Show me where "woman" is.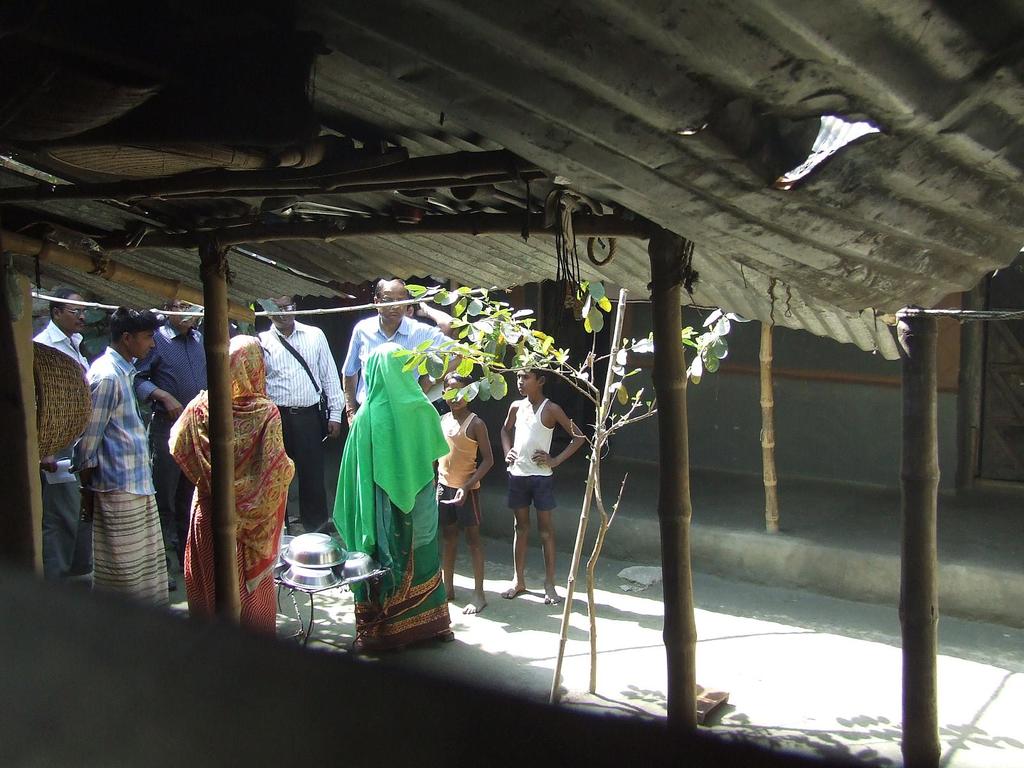
"woman" is at 172,311,289,637.
